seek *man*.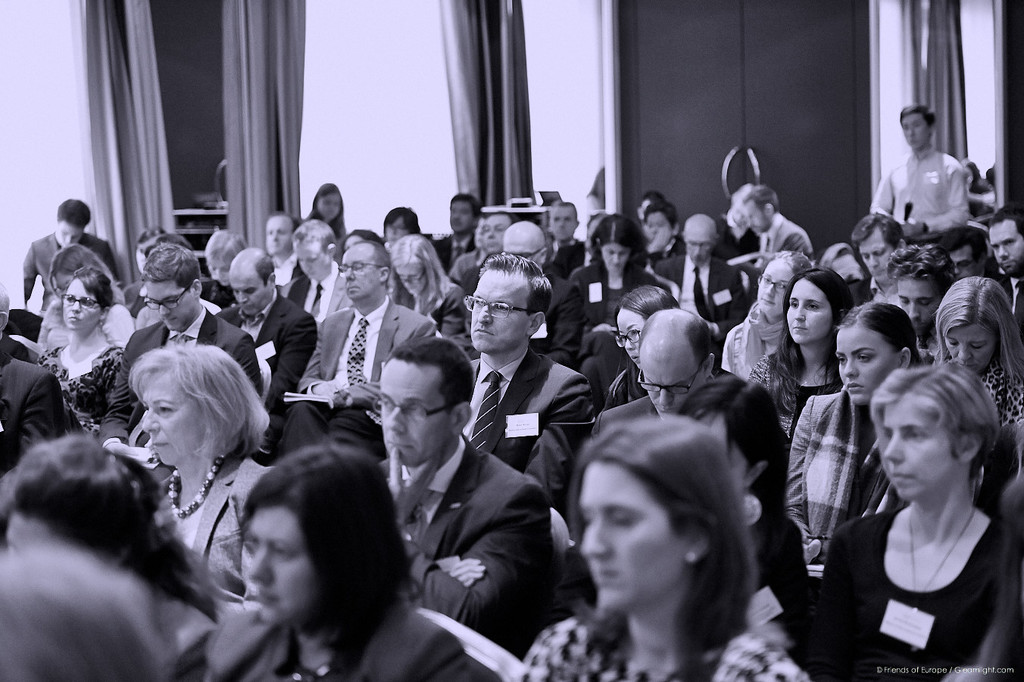
region(101, 246, 264, 455).
